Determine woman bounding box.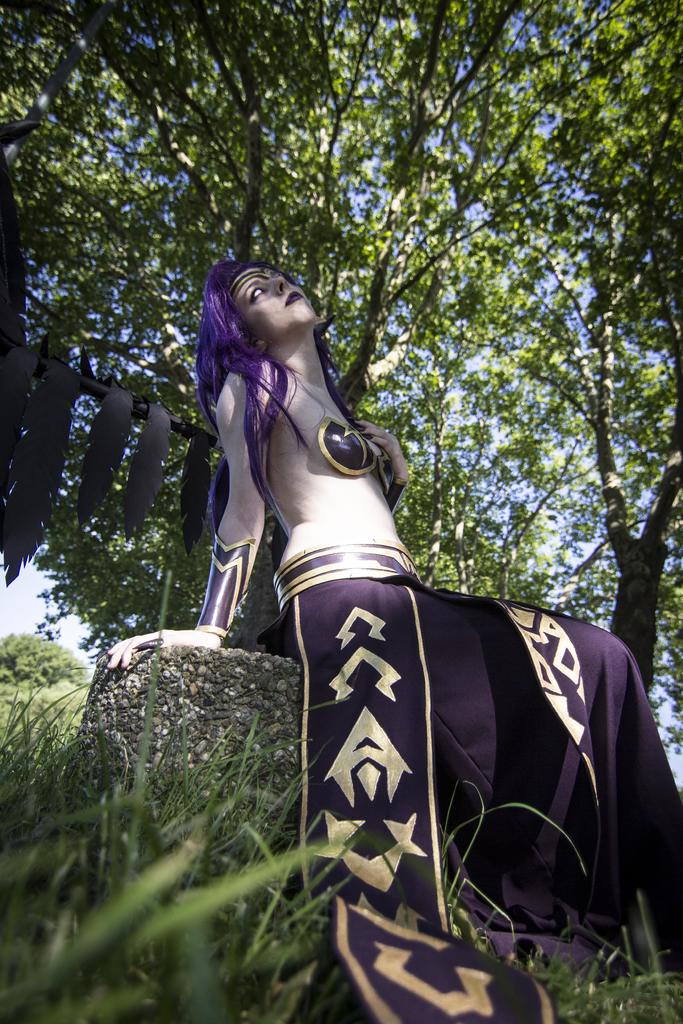
Determined: (left=175, top=205, right=620, bottom=995).
